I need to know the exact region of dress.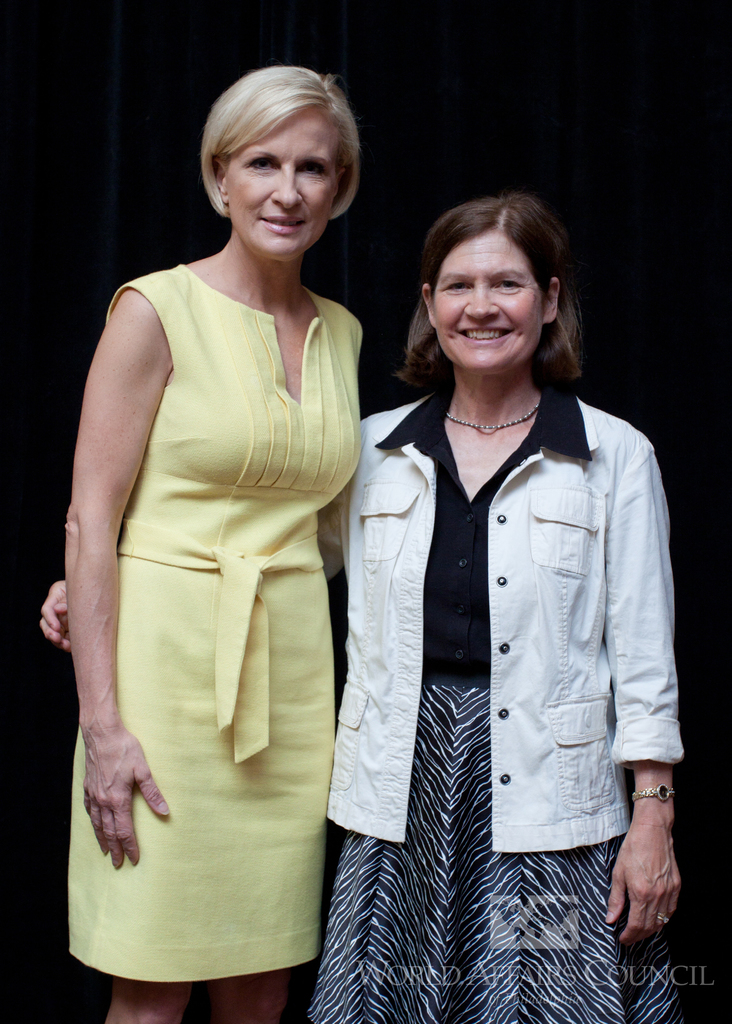
Region: pyautogui.locateOnScreen(54, 212, 357, 963).
